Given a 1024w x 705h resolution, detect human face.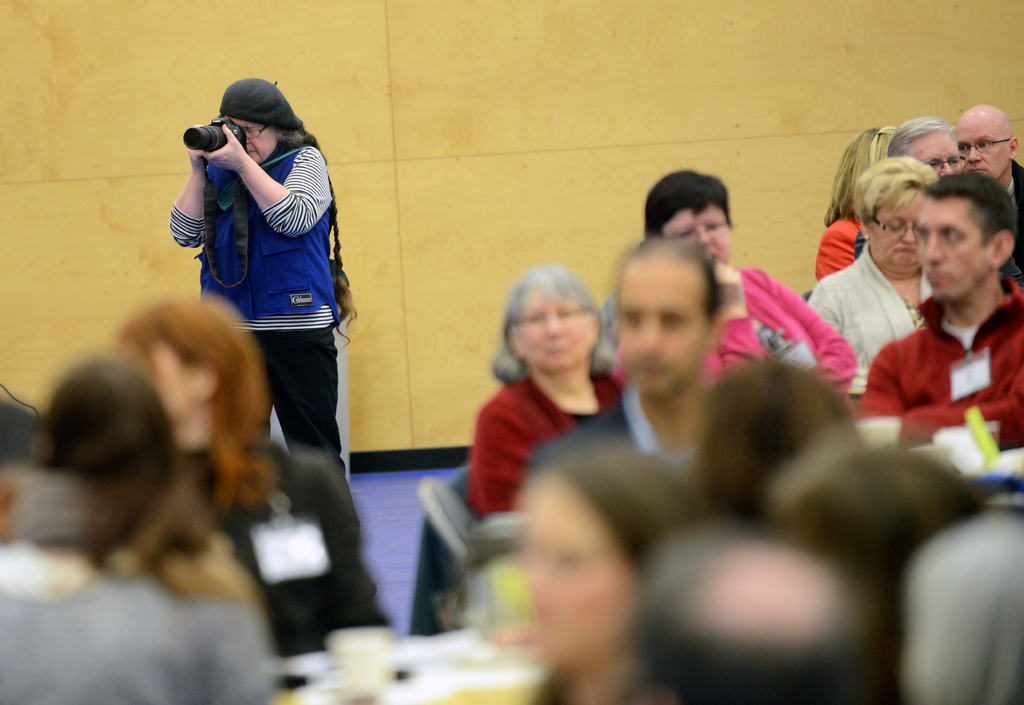
872/195/924/265.
